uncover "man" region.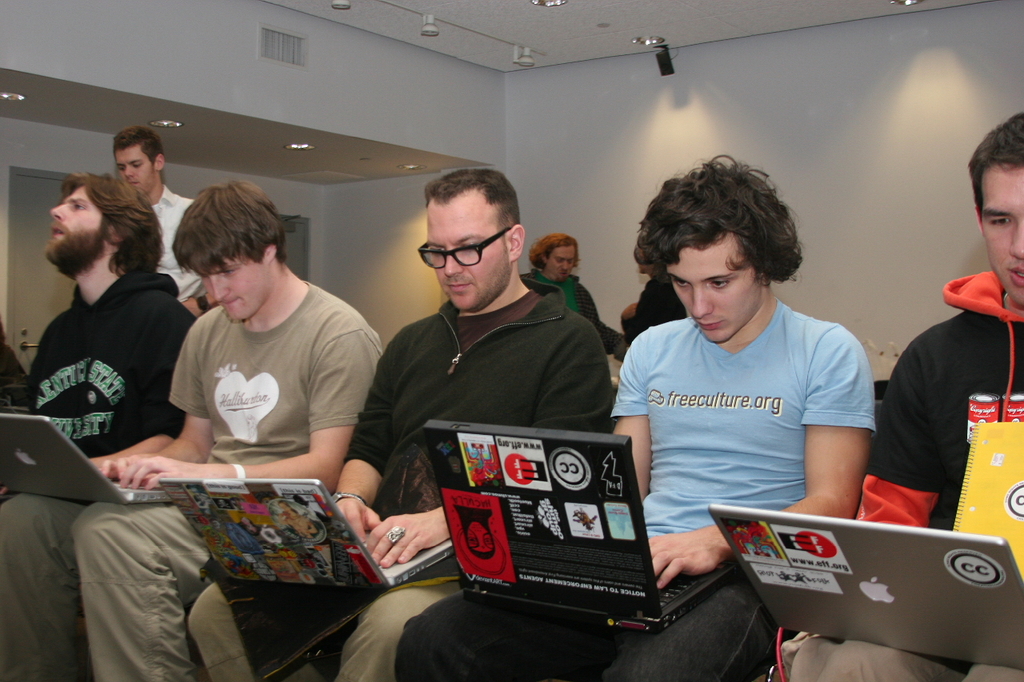
Uncovered: box=[778, 114, 1023, 681].
